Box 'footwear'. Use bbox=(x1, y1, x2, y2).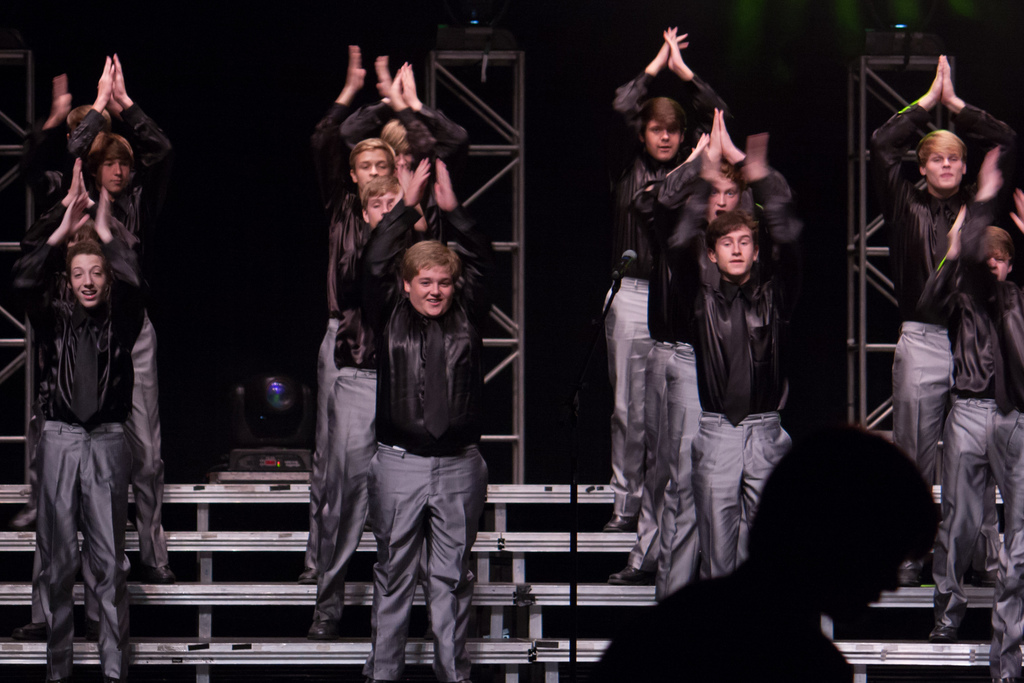
bbox=(297, 570, 316, 583).
